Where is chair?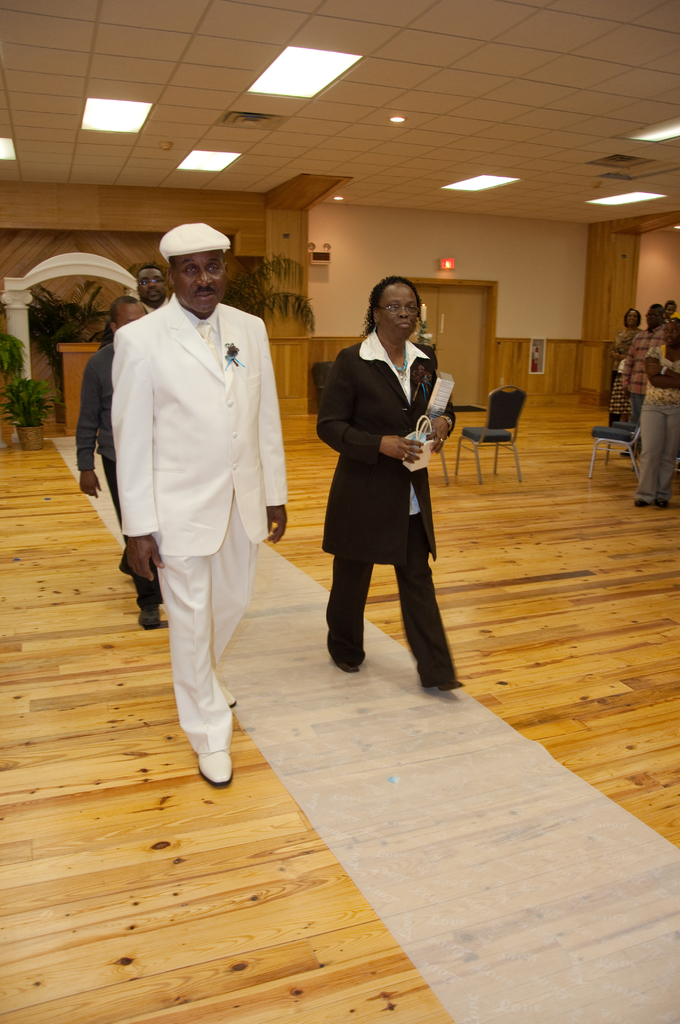
(x1=453, y1=385, x2=526, y2=486).
